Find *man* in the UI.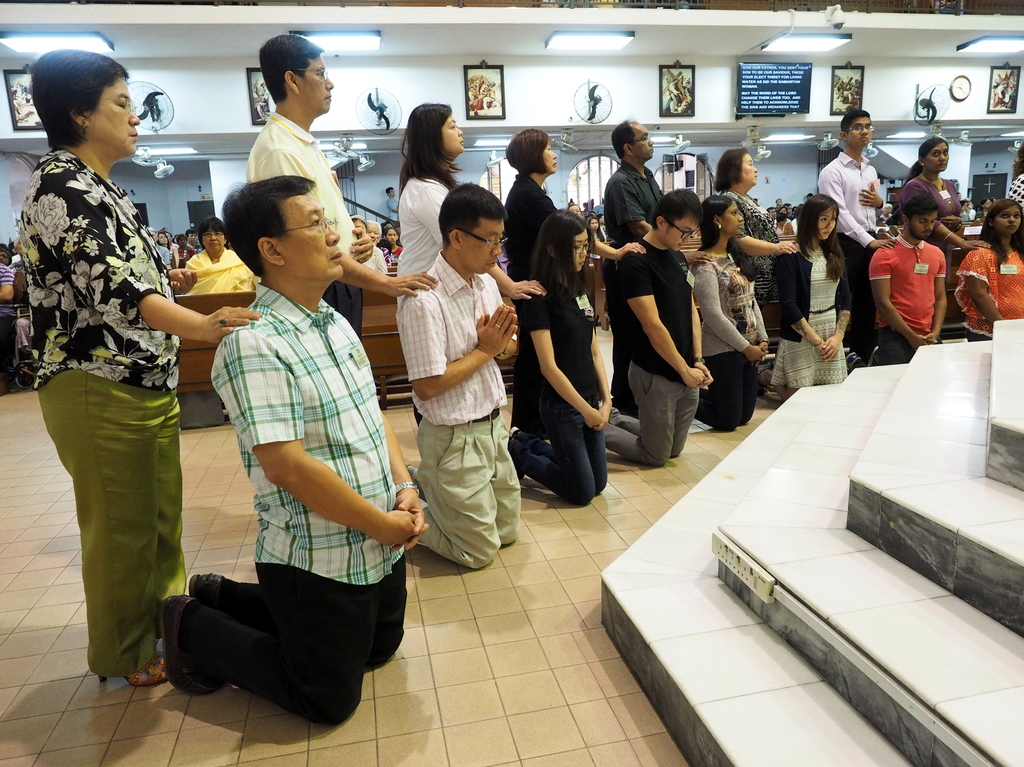
UI element at {"x1": 806, "y1": 190, "x2": 815, "y2": 198}.
